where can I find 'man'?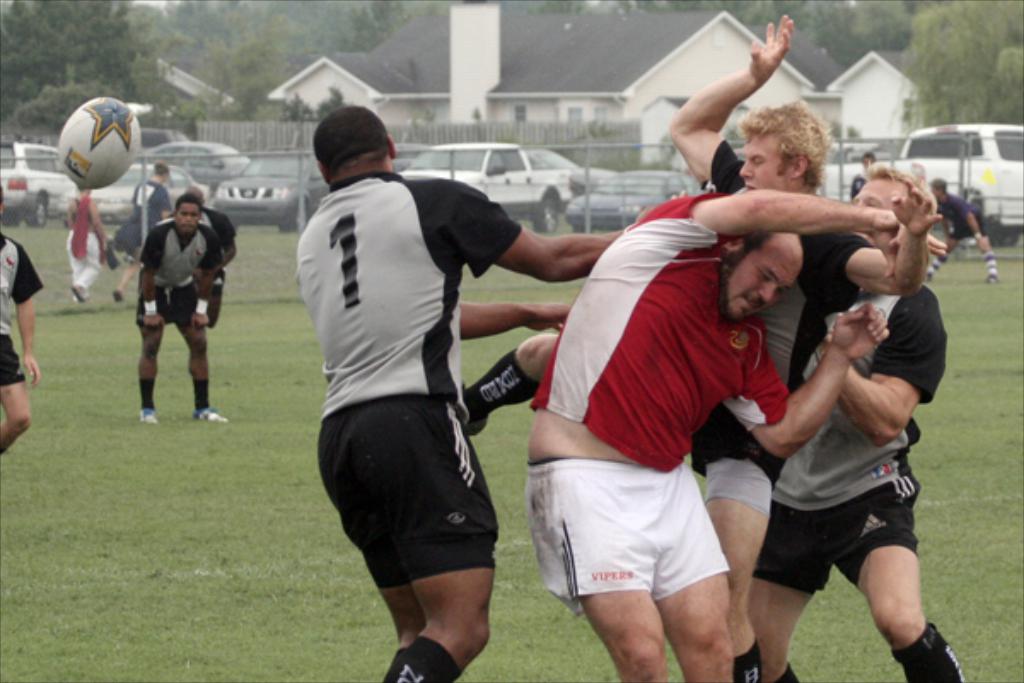
You can find it at [x1=121, y1=159, x2=176, y2=306].
